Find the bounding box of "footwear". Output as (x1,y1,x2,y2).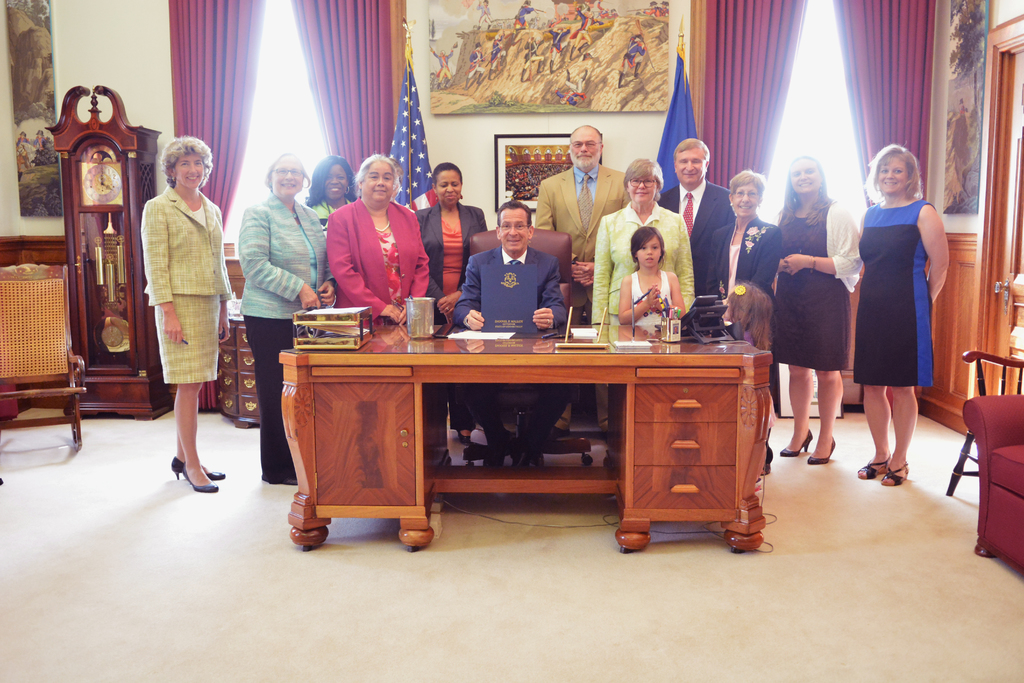
(168,454,225,480).
